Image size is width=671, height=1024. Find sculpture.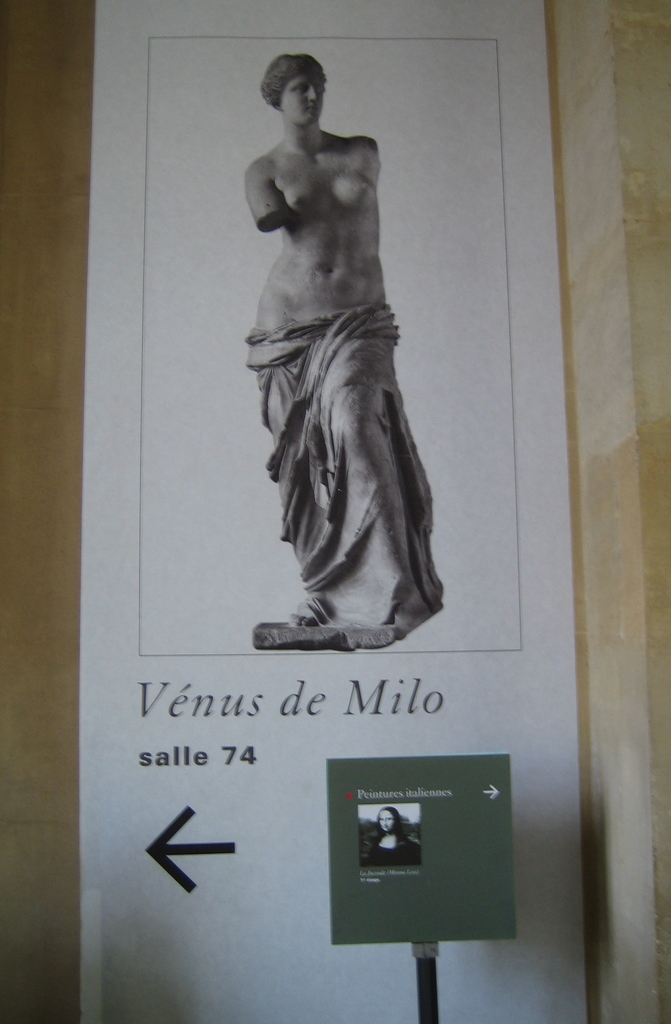
(x1=239, y1=47, x2=448, y2=640).
